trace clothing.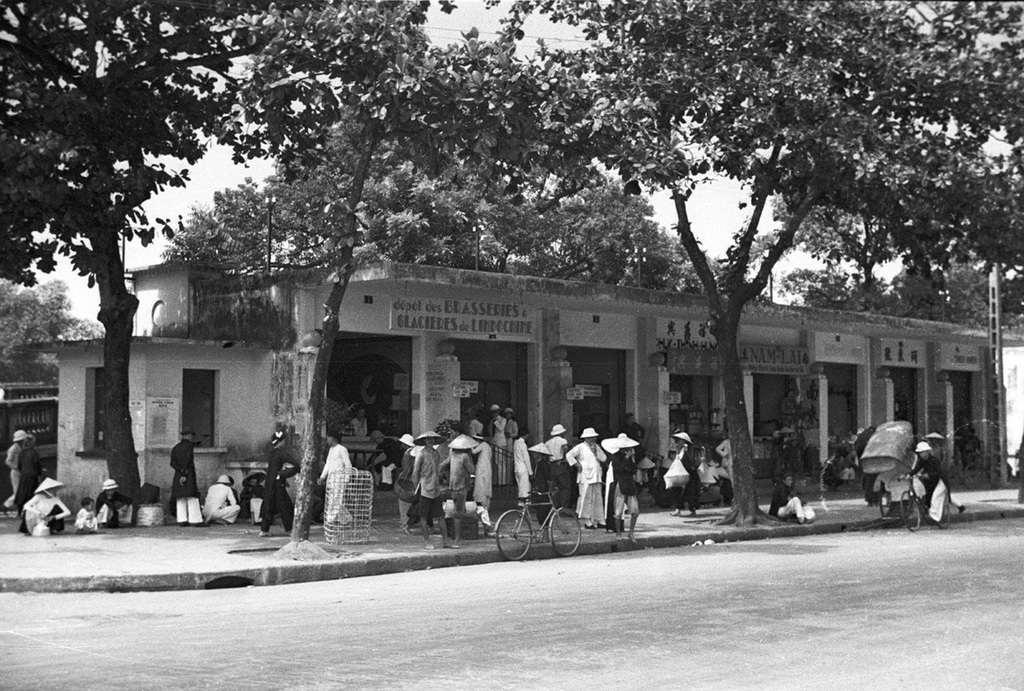
Traced to l=373, t=439, r=410, b=487.
